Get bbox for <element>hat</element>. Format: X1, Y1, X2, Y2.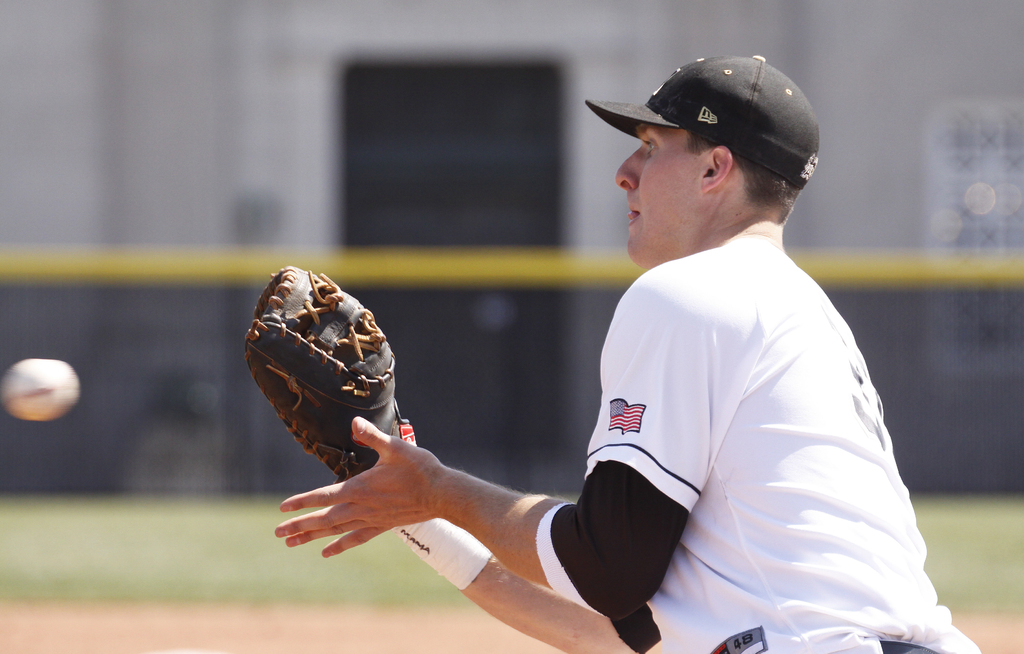
586, 53, 821, 185.
